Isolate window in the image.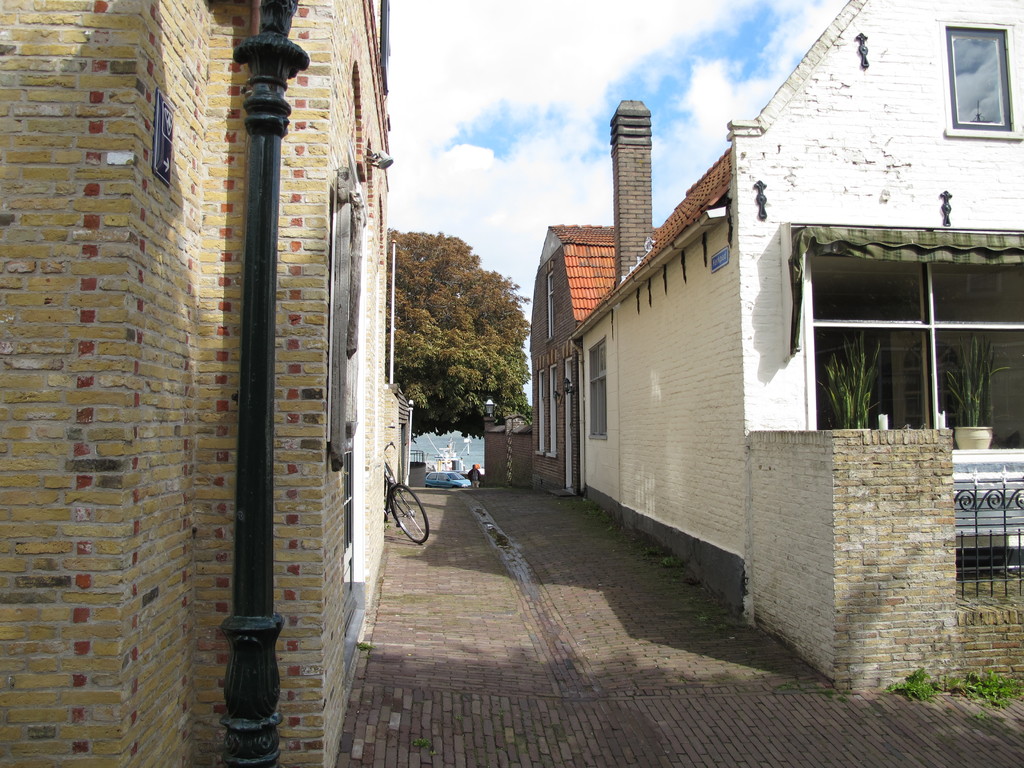
Isolated region: l=938, t=20, r=1021, b=140.
